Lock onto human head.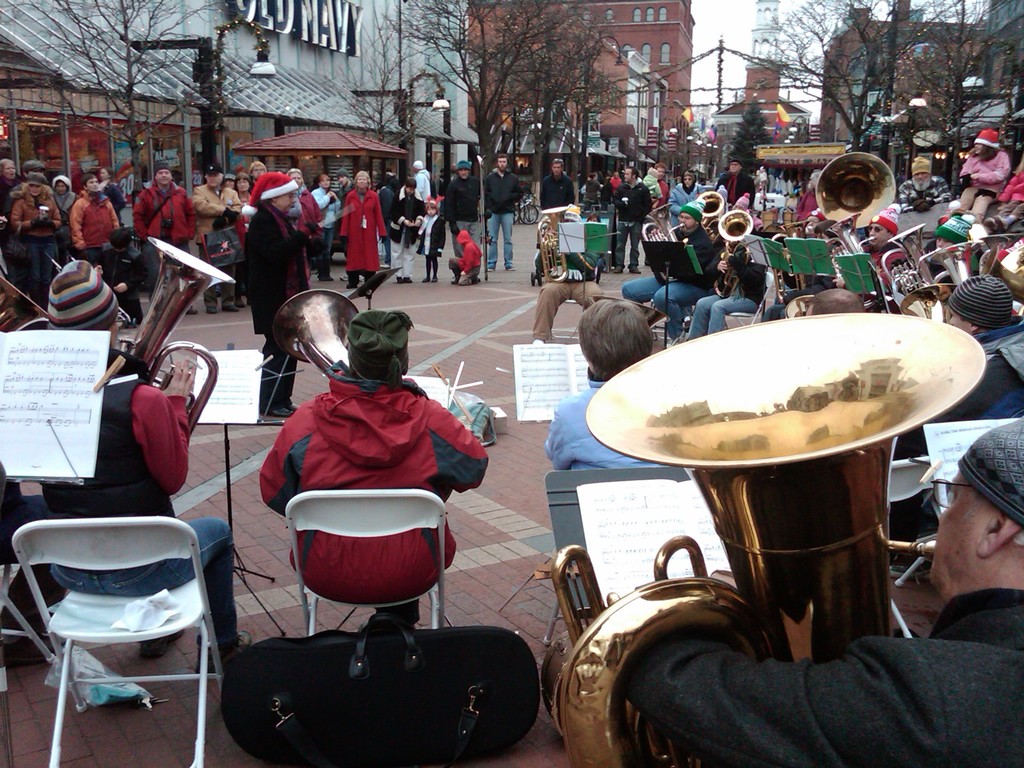
Locked: rect(1, 158, 14, 180).
